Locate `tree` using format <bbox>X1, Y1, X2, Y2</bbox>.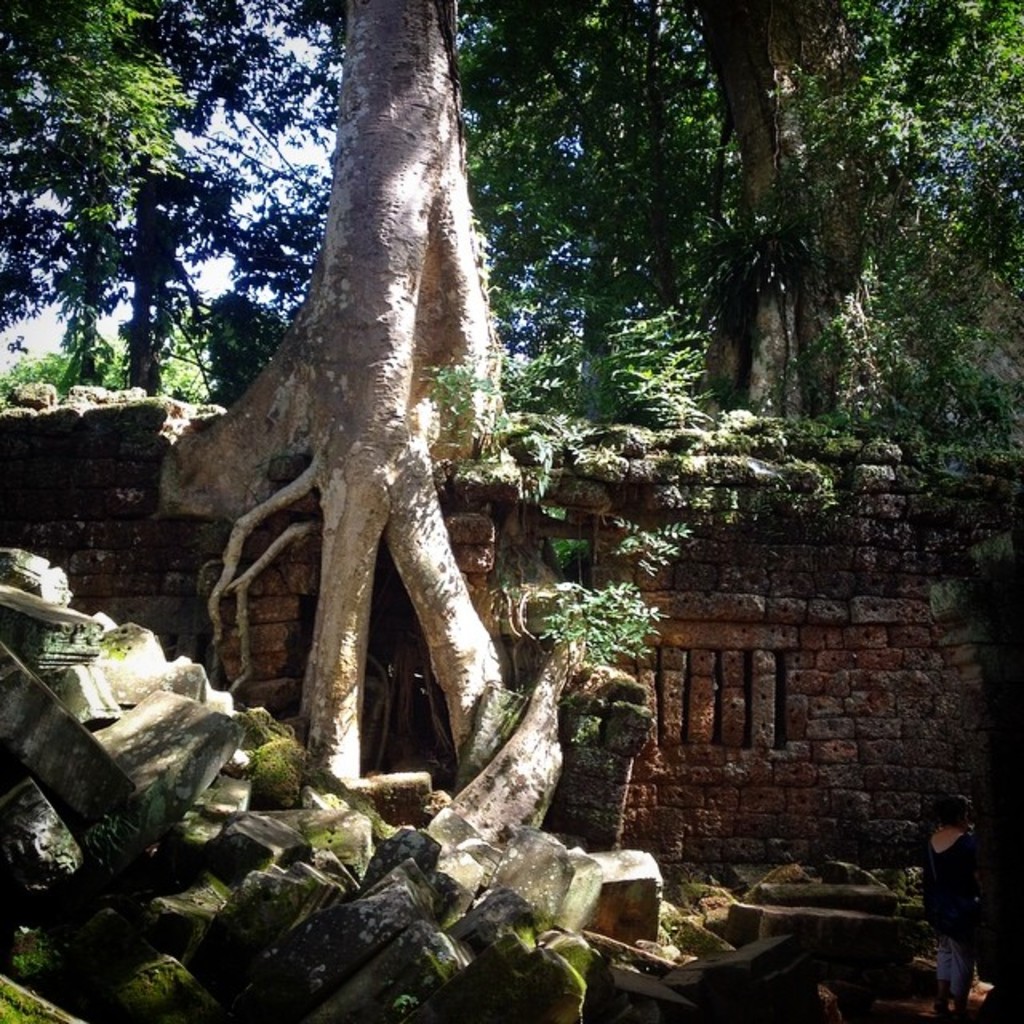
<bbox>0, 0, 378, 424</bbox>.
